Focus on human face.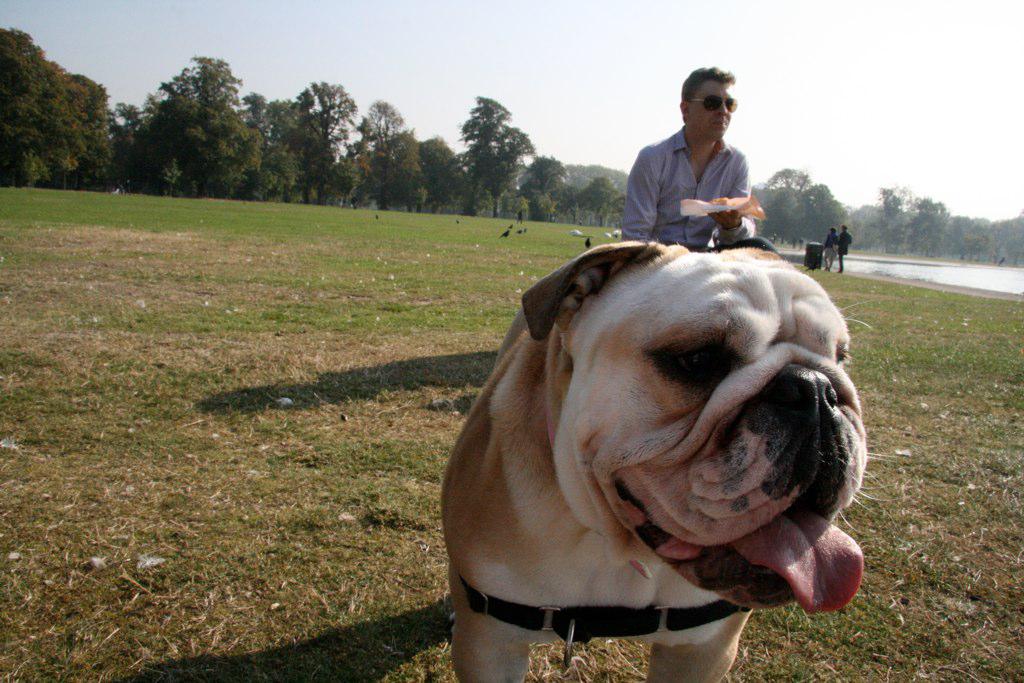
Focused at <region>694, 80, 732, 139</region>.
